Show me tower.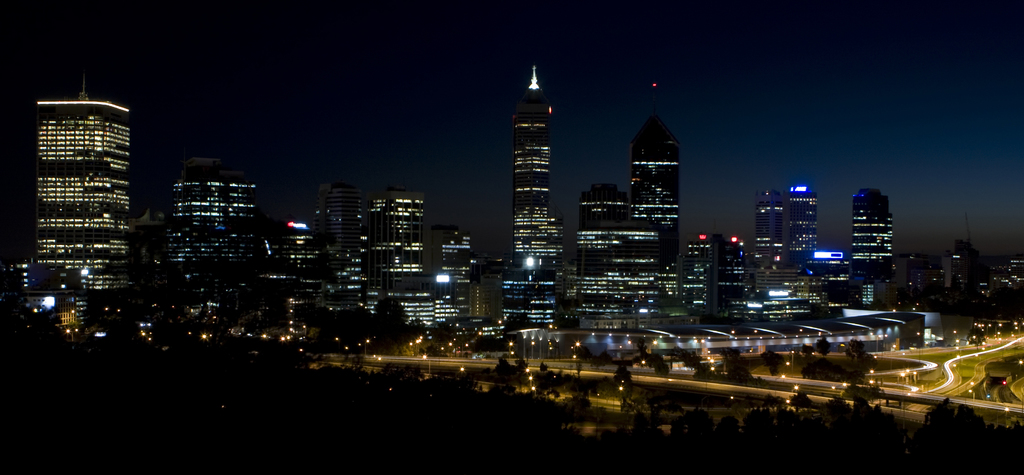
tower is here: [364,187,450,340].
